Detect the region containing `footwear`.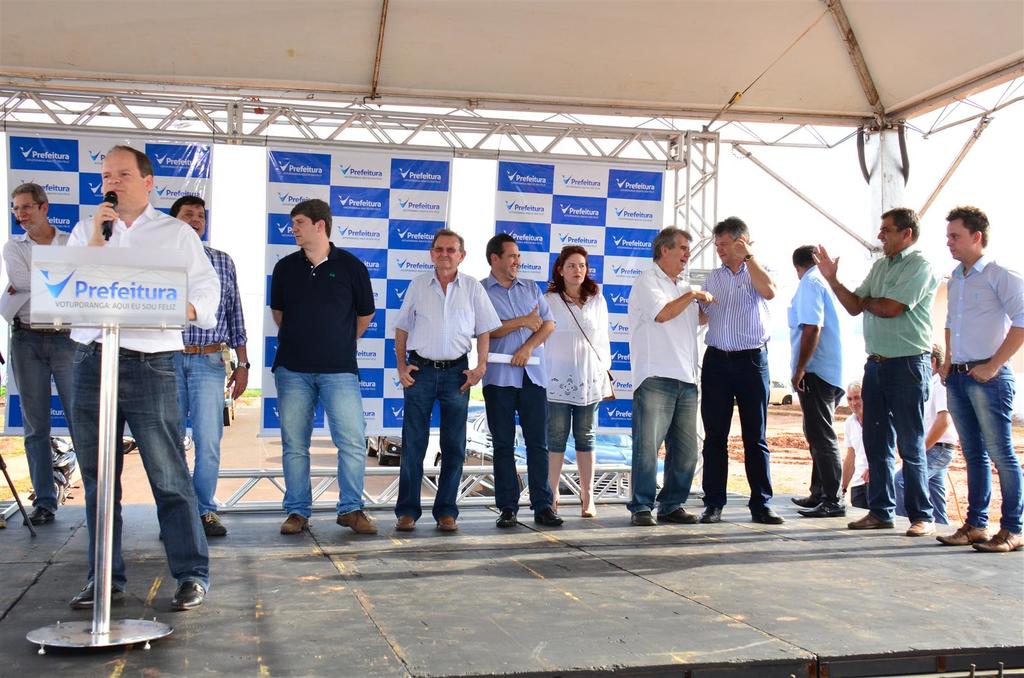
Rect(848, 517, 899, 530).
